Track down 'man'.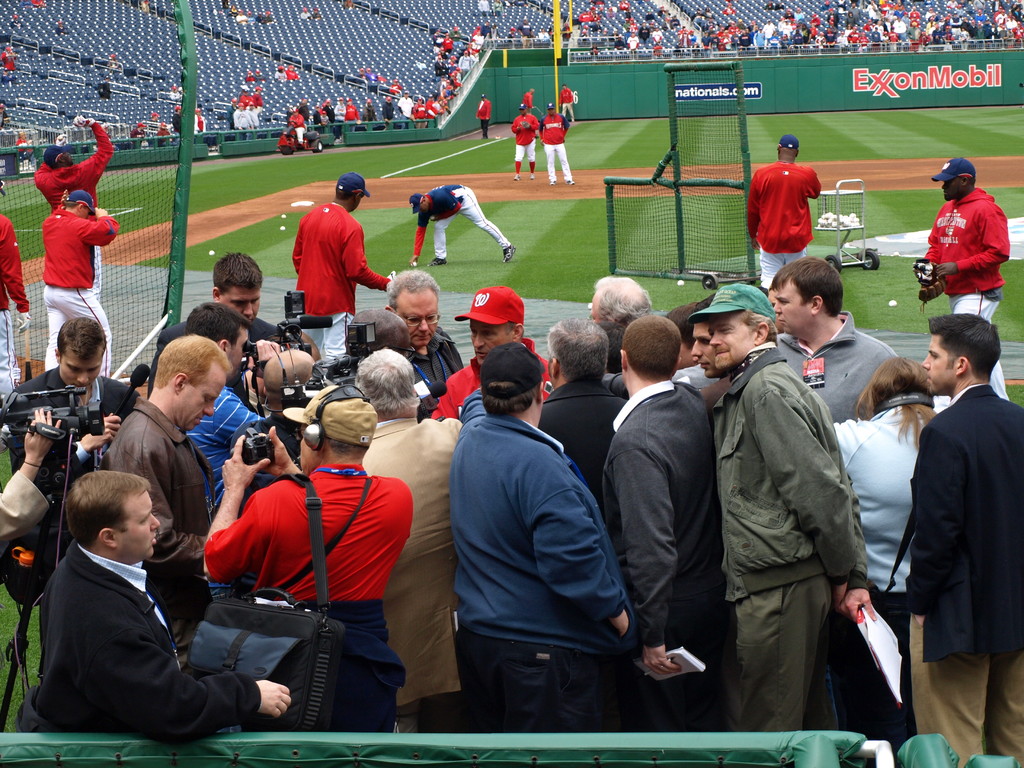
Tracked to {"left": 521, "top": 88, "right": 532, "bottom": 104}.
